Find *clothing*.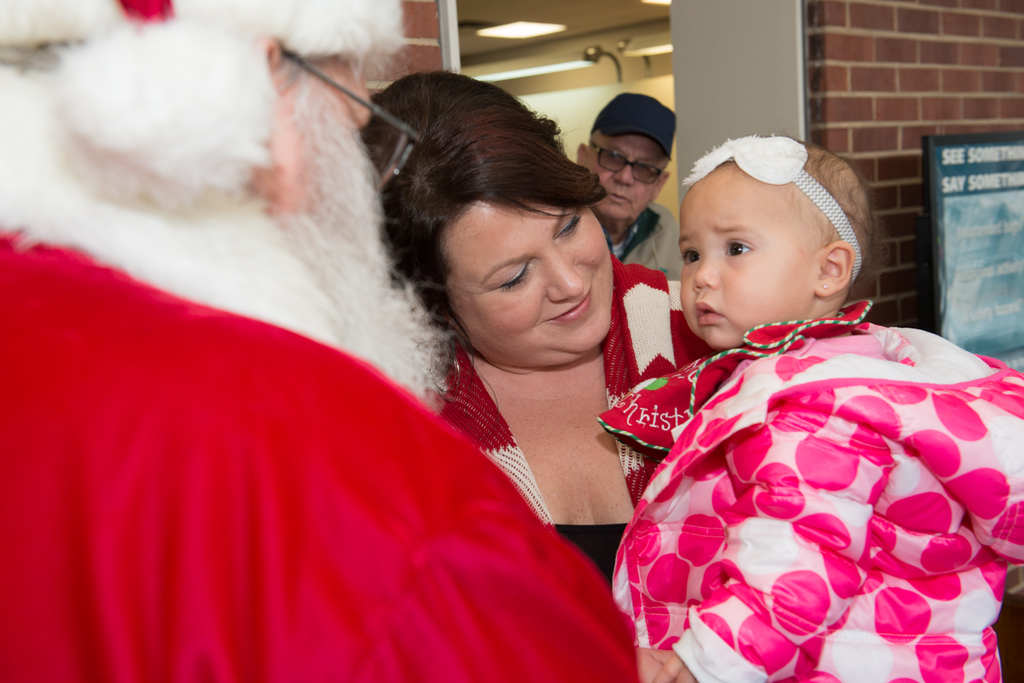
x1=0 y1=229 x2=640 y2=682.
